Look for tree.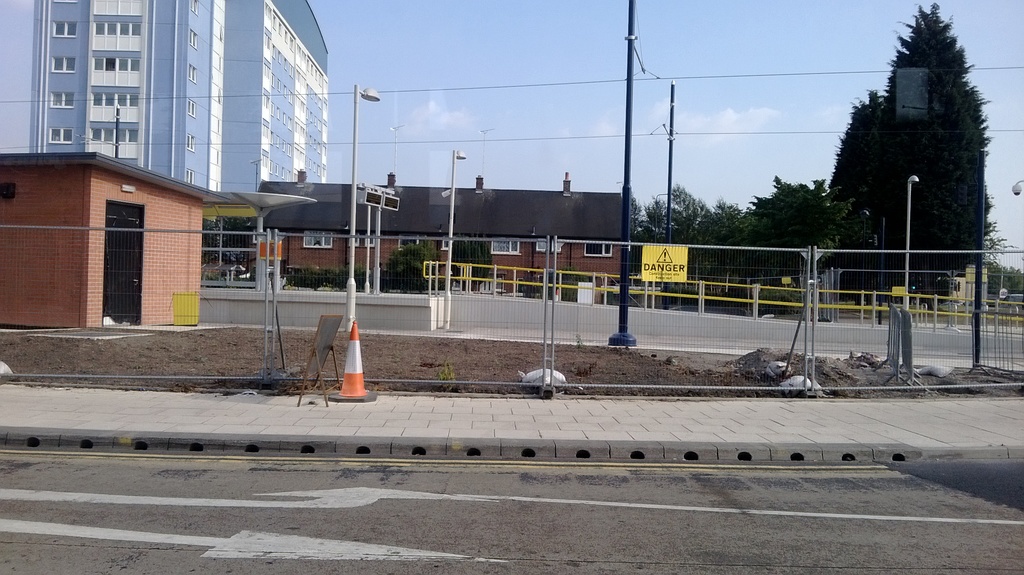
Found: detection(746, 175, 837, 238).
